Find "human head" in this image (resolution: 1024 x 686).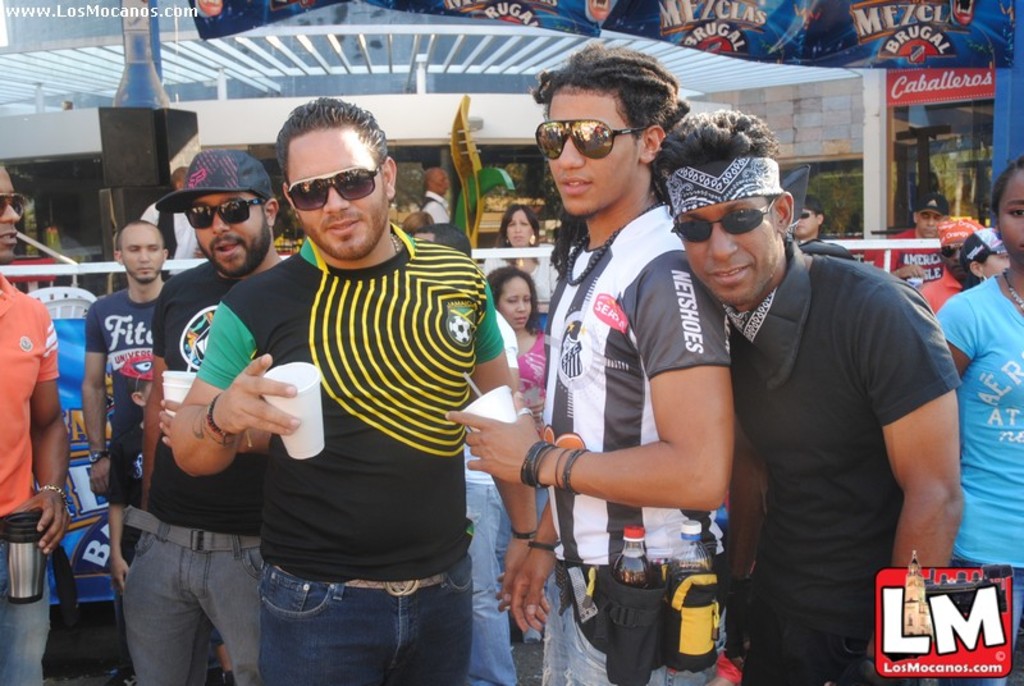
(0, 165, 19, 266).
